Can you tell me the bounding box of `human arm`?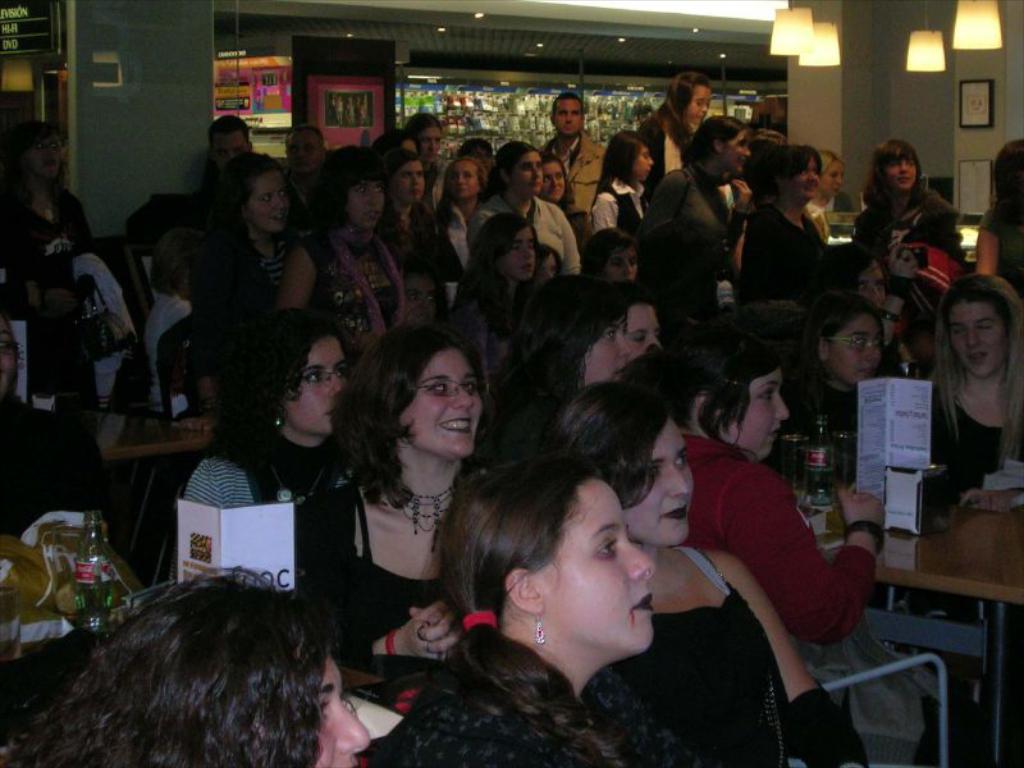
bbox=[67, 198, 93, 307].
